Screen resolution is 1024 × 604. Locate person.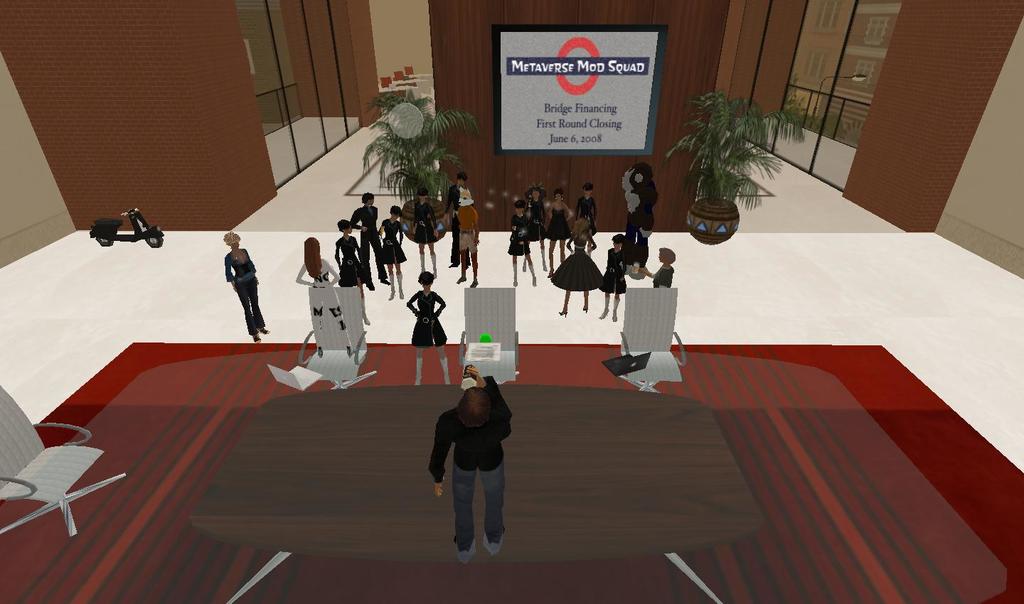
455, 183, 483, 291.
